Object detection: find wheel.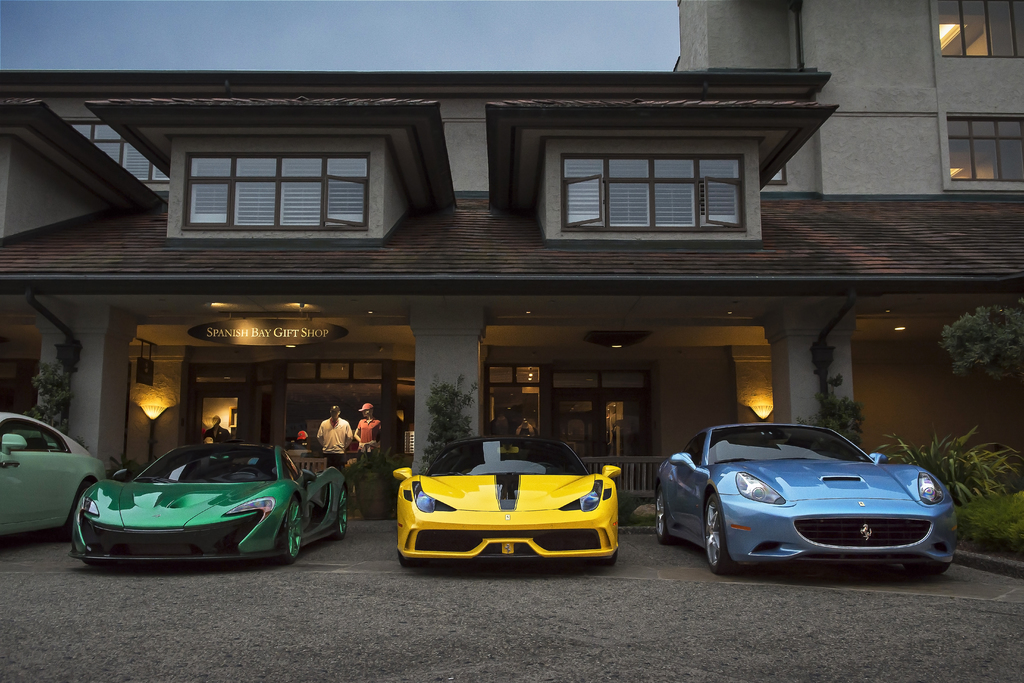
81, 478, 101, 514.
